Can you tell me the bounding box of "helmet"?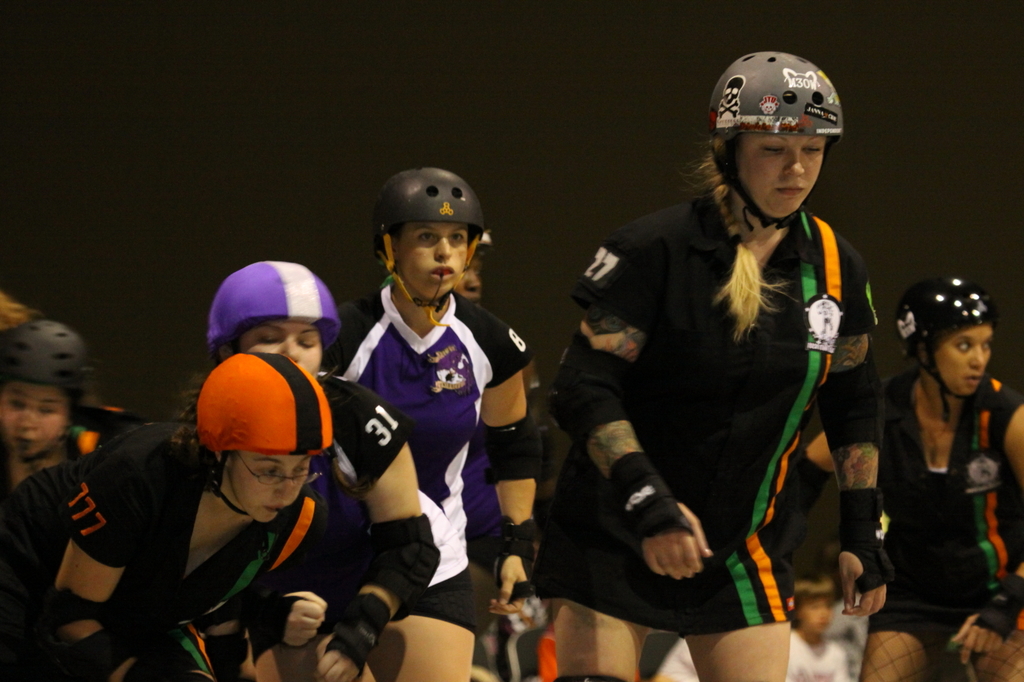
x1=897 y1=273 x2=1000 y2=424.
